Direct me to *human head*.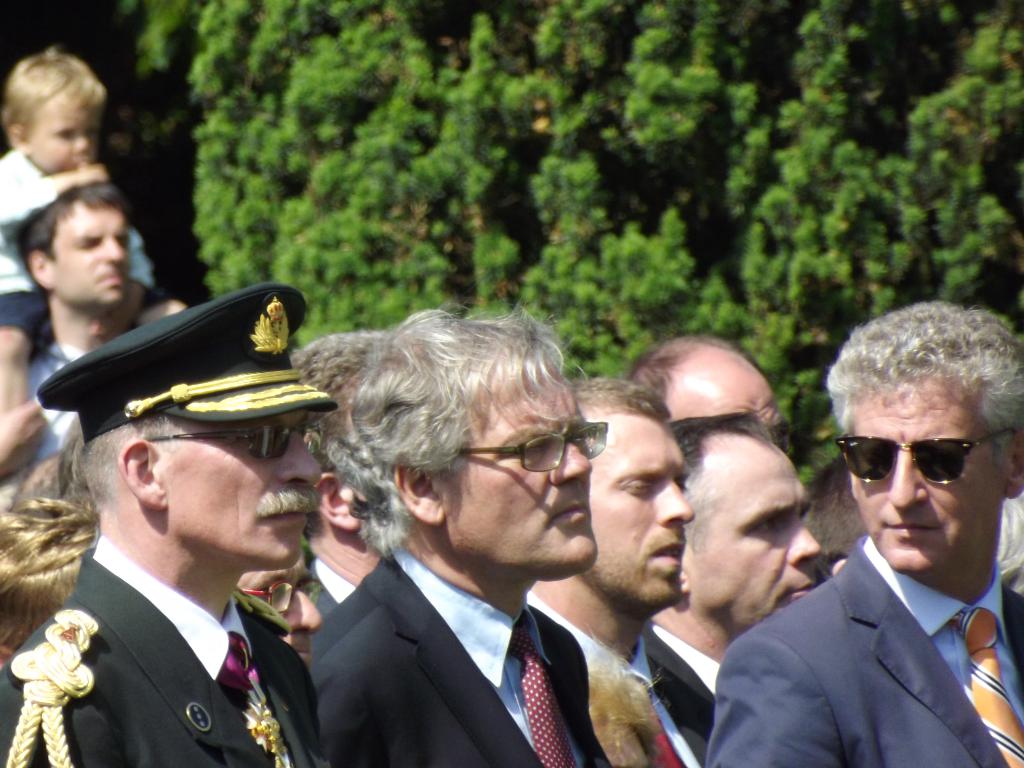
Direction: 0:47:108:175.
